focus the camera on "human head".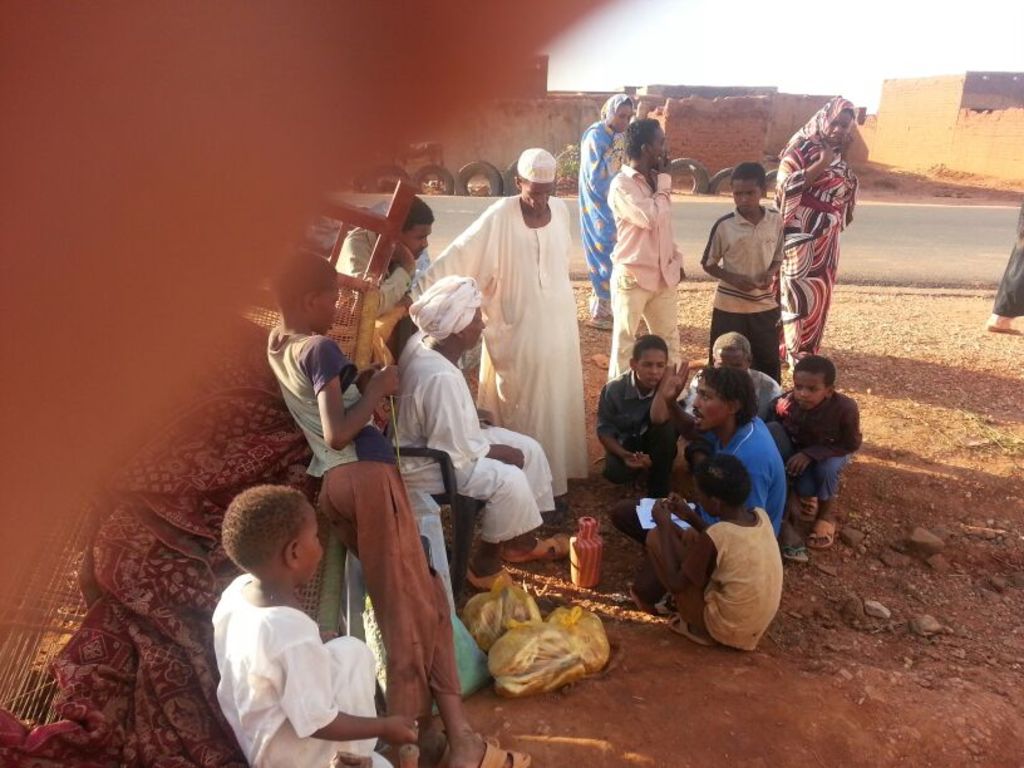
Focus region: {"x1": 710, "y1": 330, "x2": 752, "y2": 364}.
